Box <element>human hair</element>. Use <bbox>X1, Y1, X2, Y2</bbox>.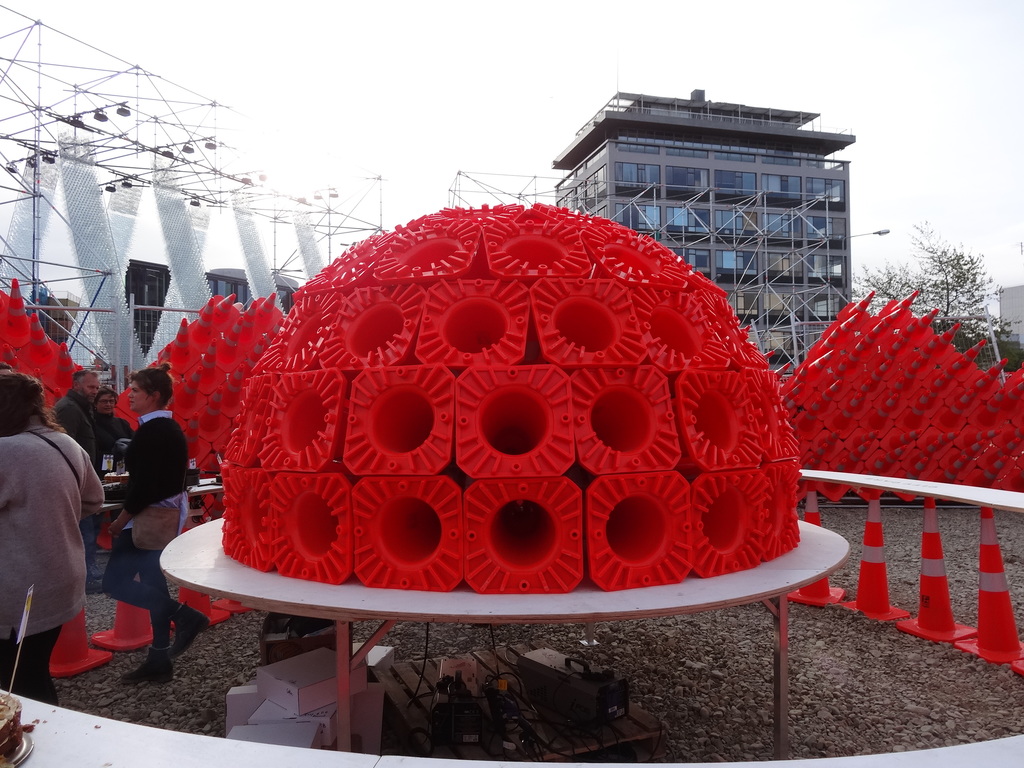
<bbox>70, 367, 88, 388</bbox>.
